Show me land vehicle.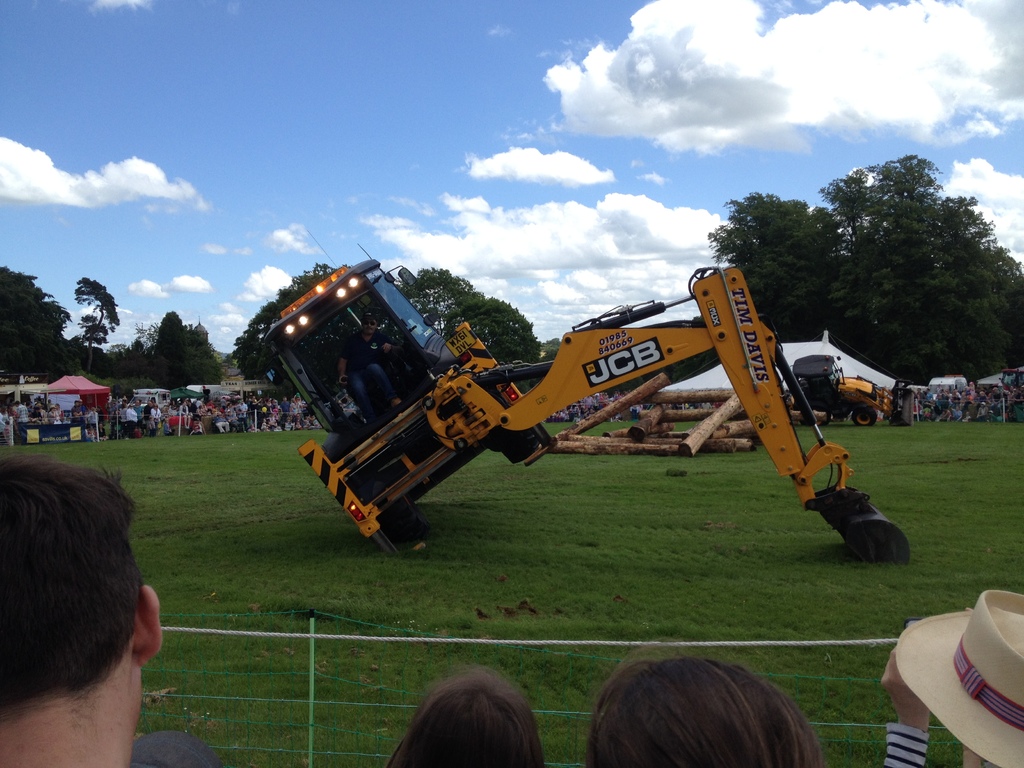
land vehicle is here: [784, 352, 906, 428].
